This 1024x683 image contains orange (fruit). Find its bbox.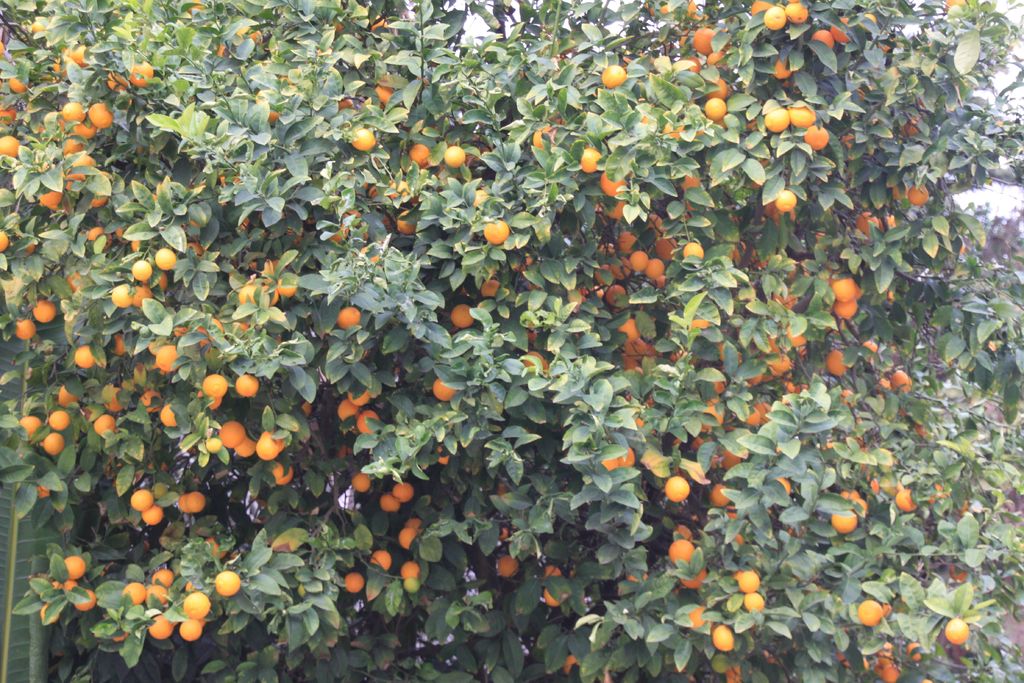
bbox=(543, 555, 568, 577).
